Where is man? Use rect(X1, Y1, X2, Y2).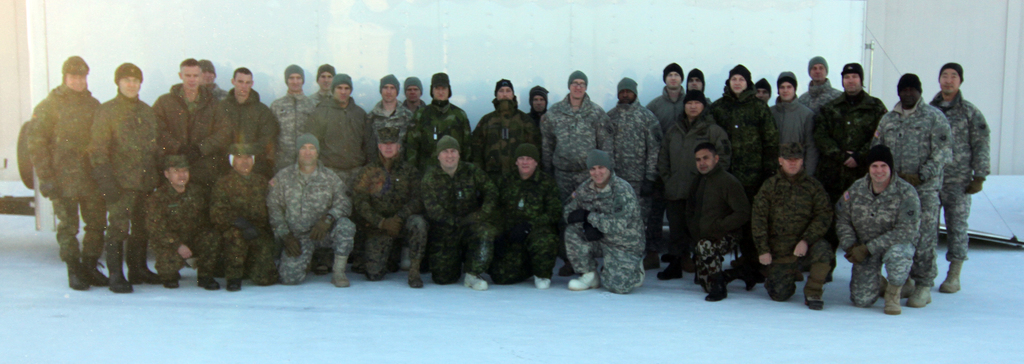
rect(795, 58, 842, 106).
